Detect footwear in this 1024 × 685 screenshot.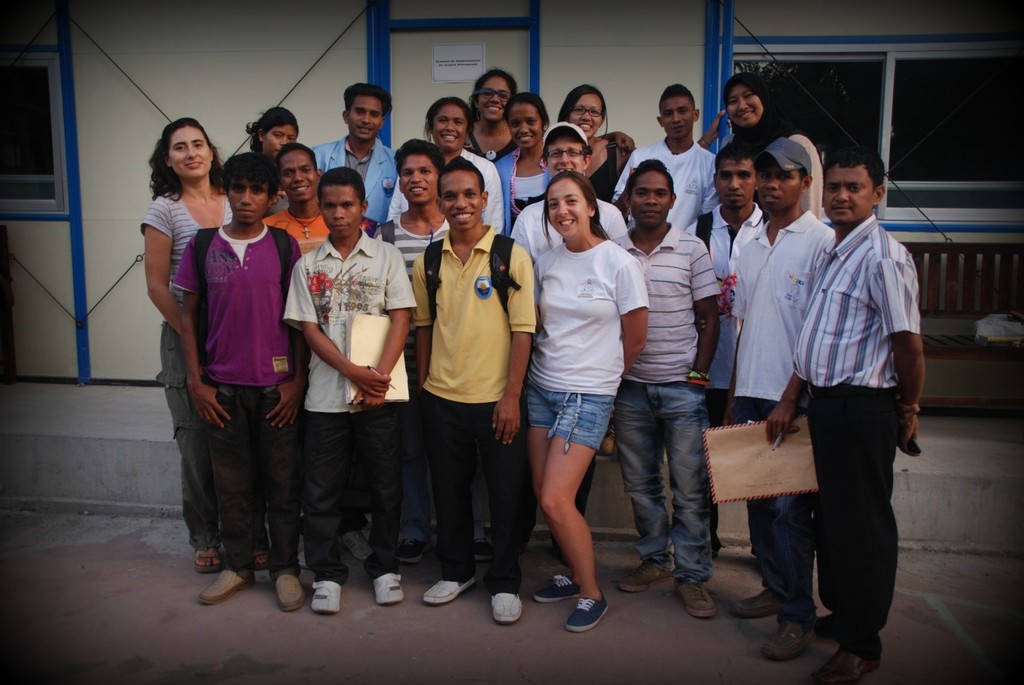
Detection: [250,554,268,572].
